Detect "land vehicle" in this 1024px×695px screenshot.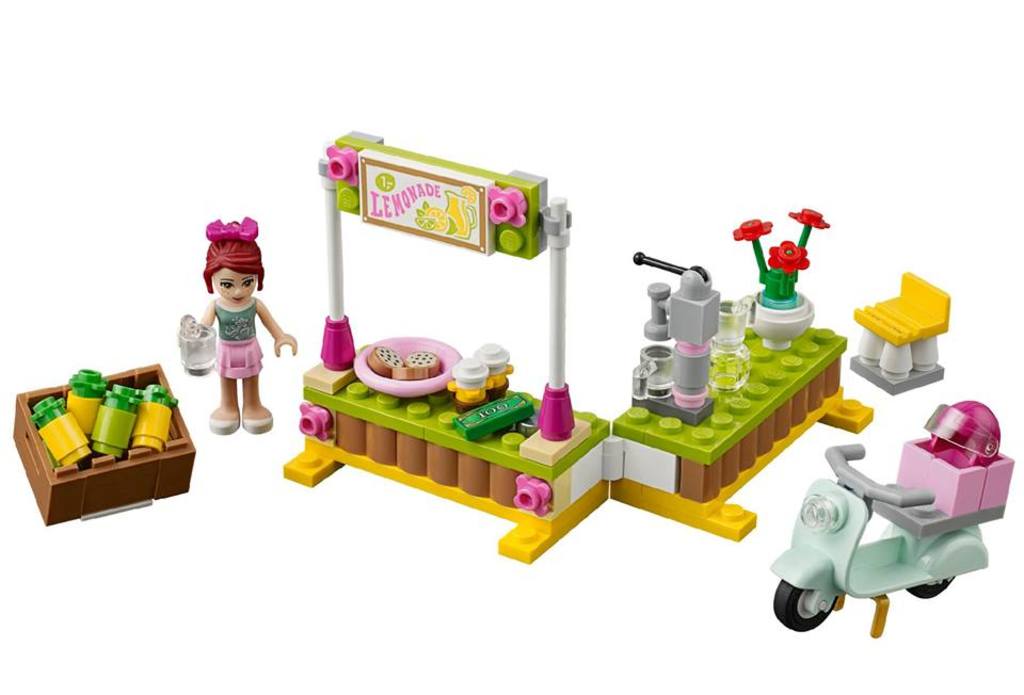
Detection: [left=765, top=416, right=997, bottom=639].
